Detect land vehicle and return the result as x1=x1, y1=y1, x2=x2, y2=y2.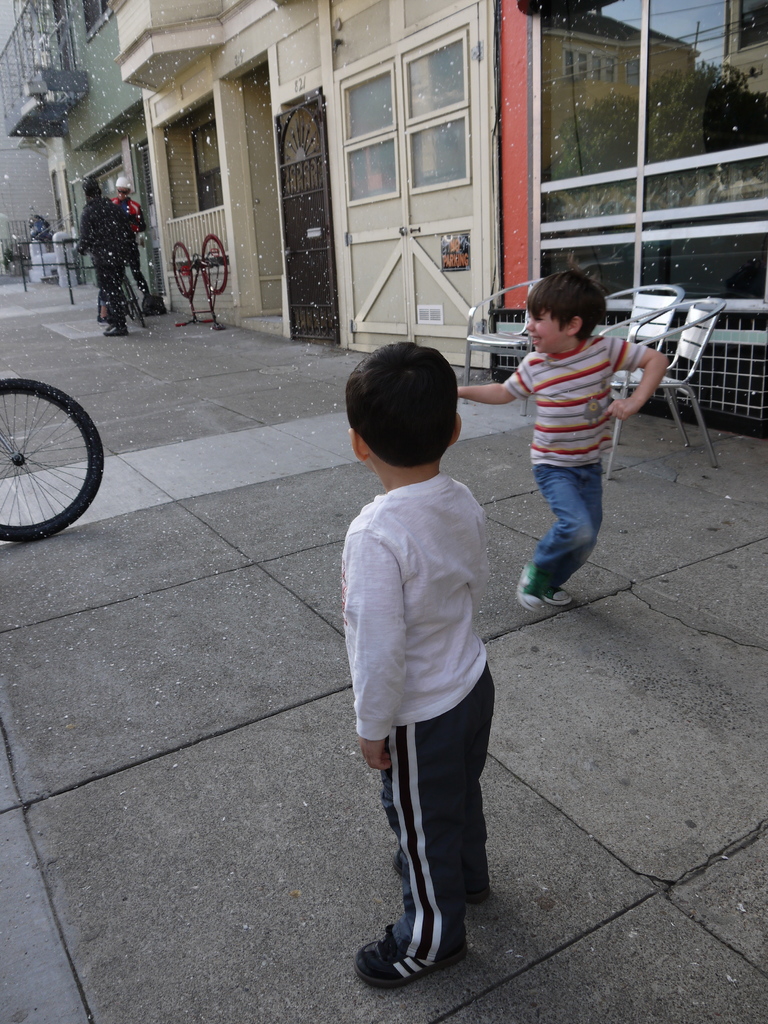
x1=118, y1=268, x2=147, y2=328.
